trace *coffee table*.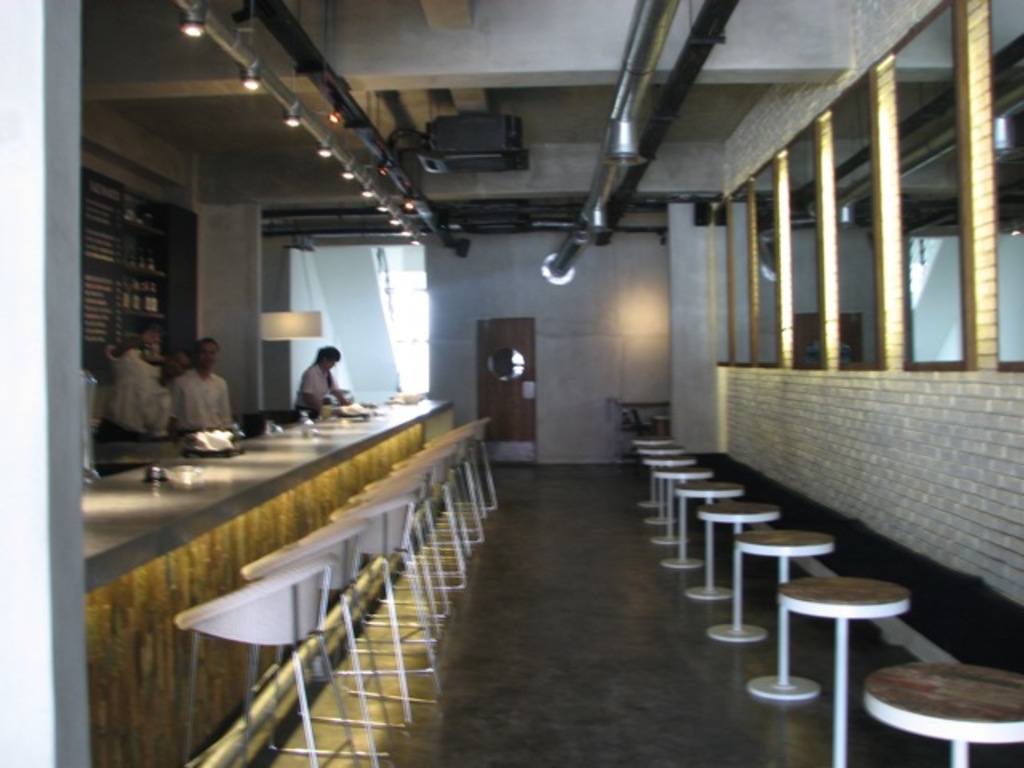
Traced to pyautogui.locateOnScreen(656, 464, 712, 570).
